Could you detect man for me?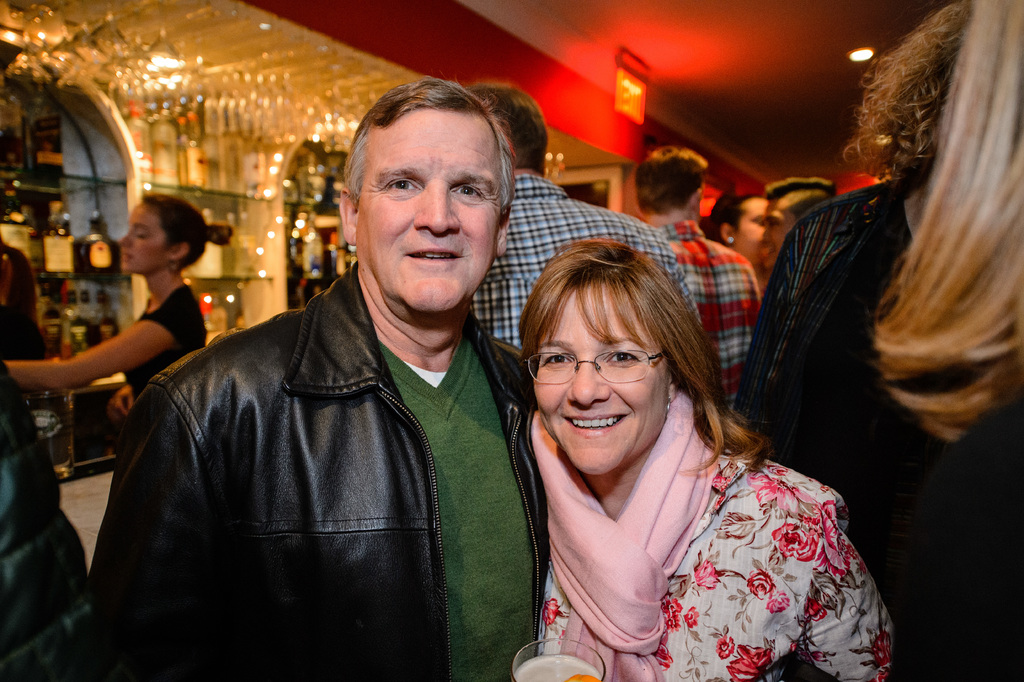
Detection result: <box>633,138,767,419</box>.
